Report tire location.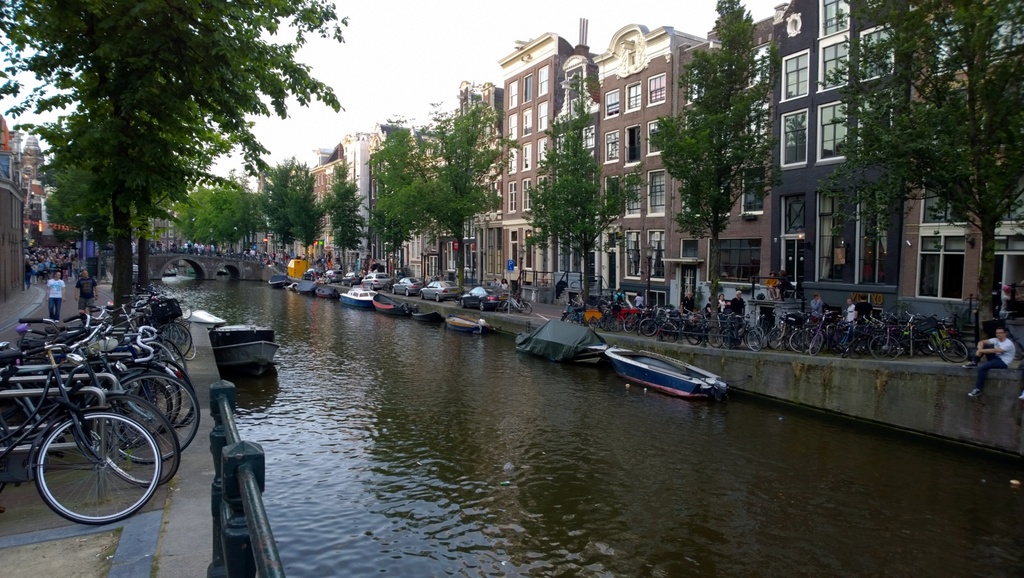
Report: 928, 340, 936, 349.
